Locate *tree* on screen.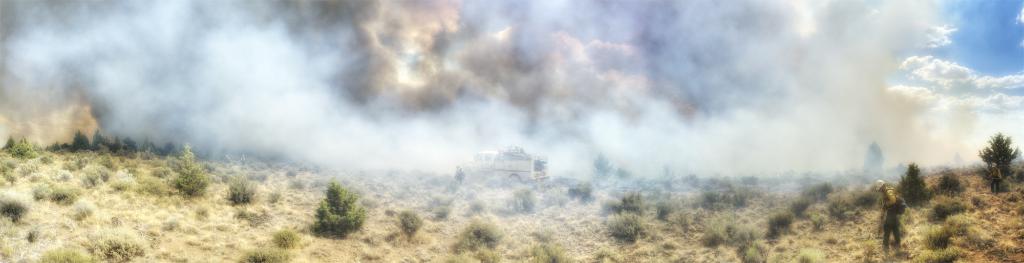
On screen at (left=308, top=178, right=369, bottom=236).
